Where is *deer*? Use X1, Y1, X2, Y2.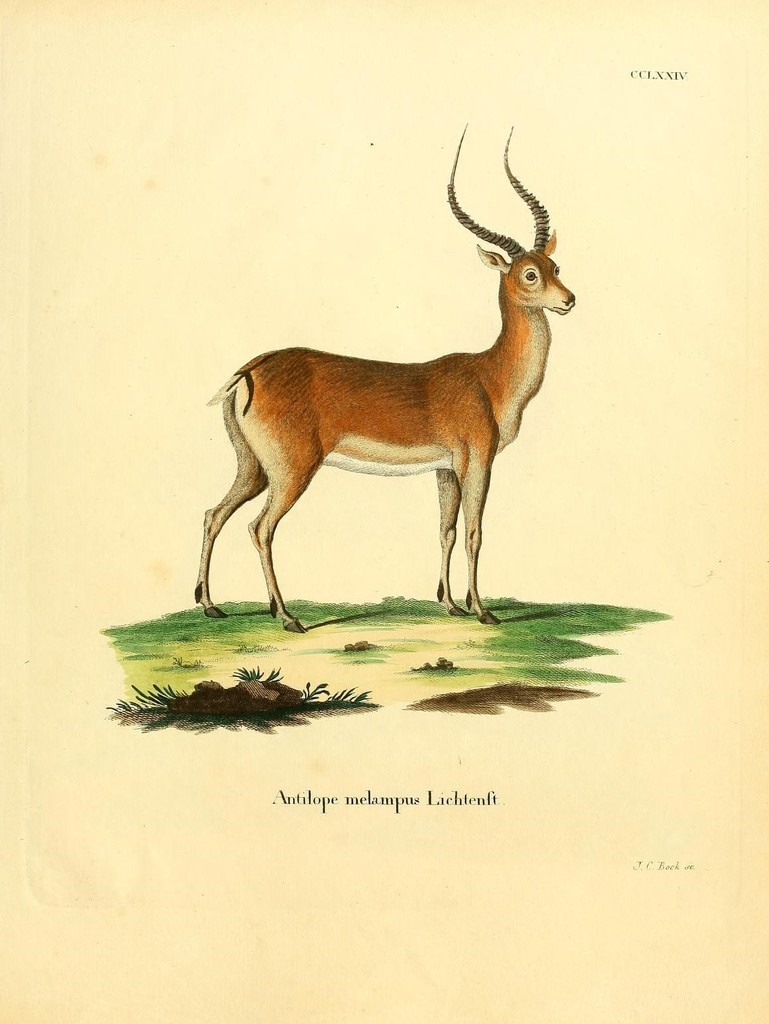
193, 125, 594, 642.
